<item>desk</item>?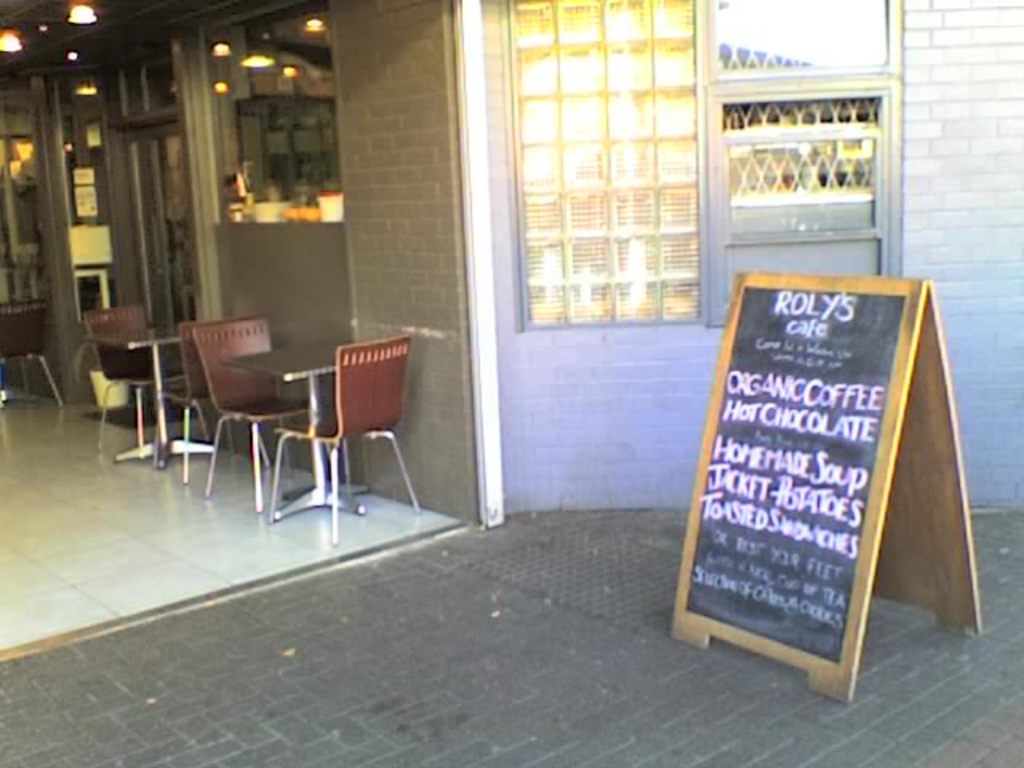
x1=219, y1=331, x2=434, y2=538
